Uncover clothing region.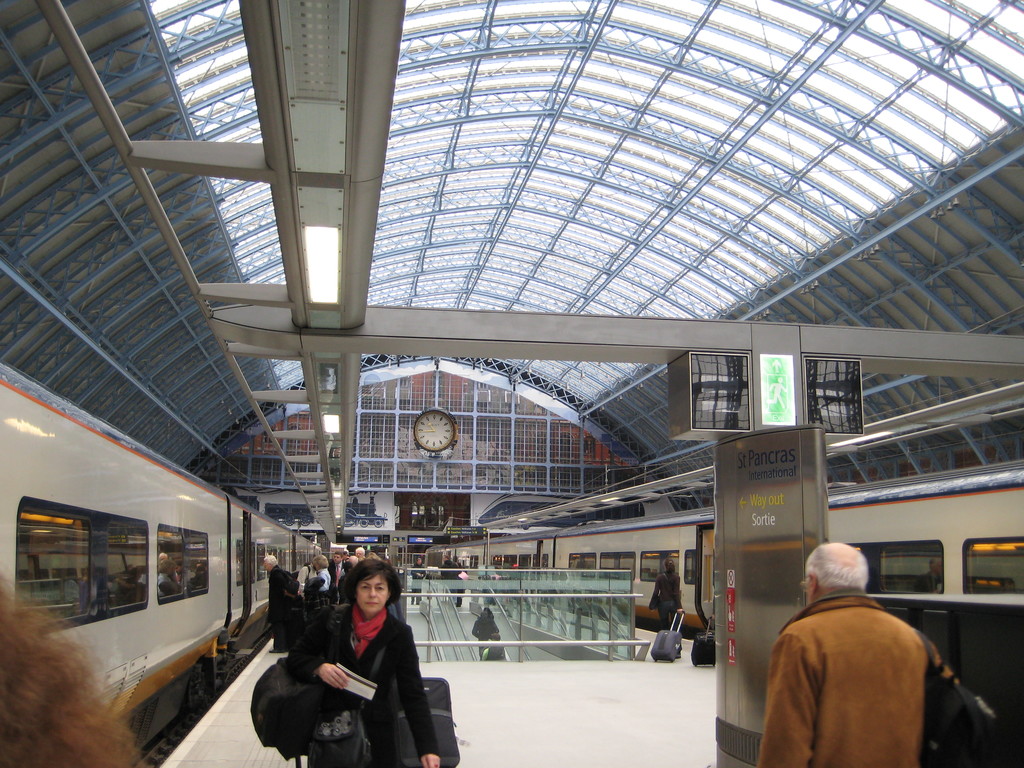
Uncovered: box(417, 502, 426, 522).
